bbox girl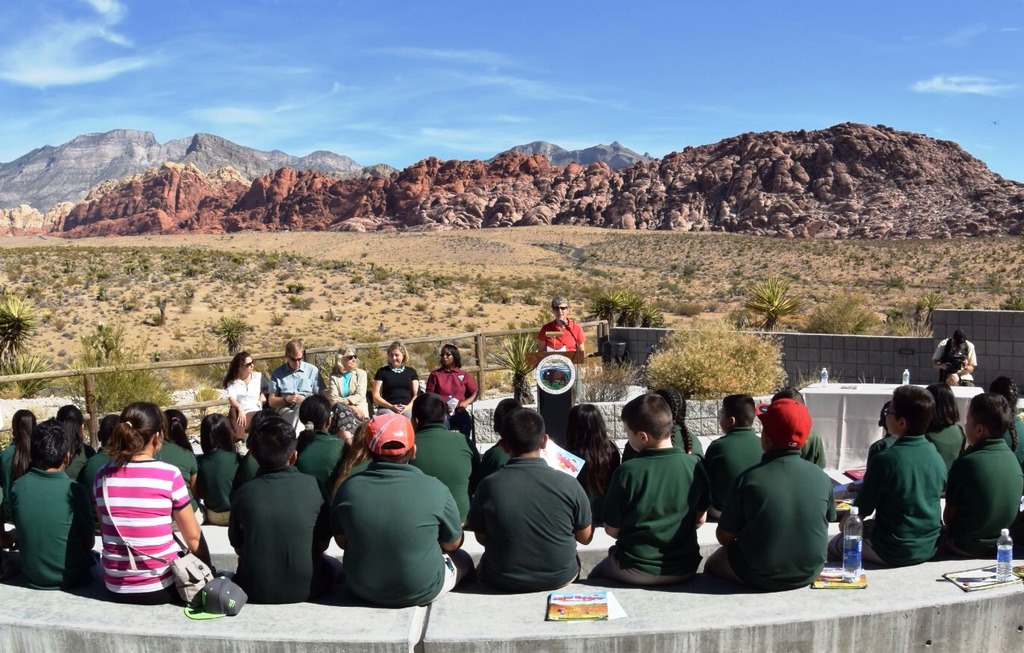
bbox=(89, 404, 204, 598)
